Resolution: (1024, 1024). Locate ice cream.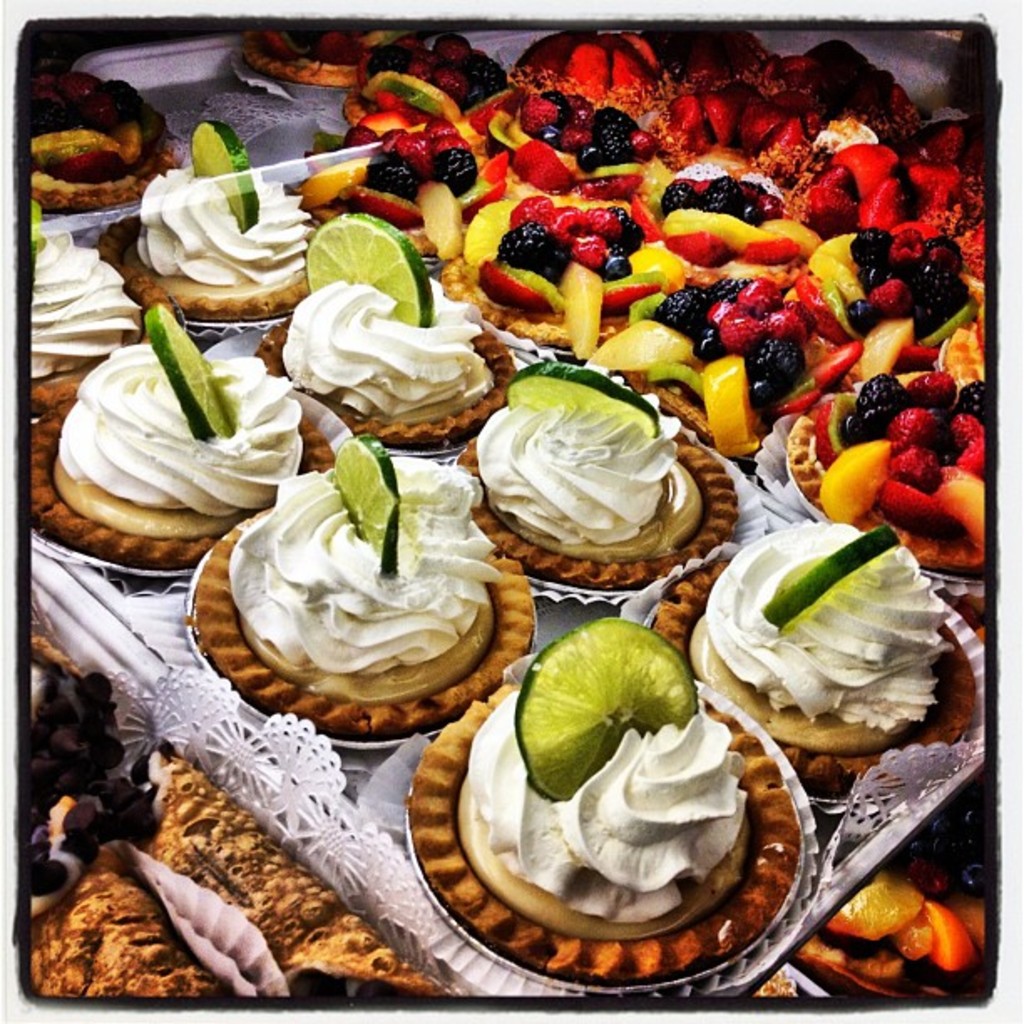
139, 151, 310, 278.
